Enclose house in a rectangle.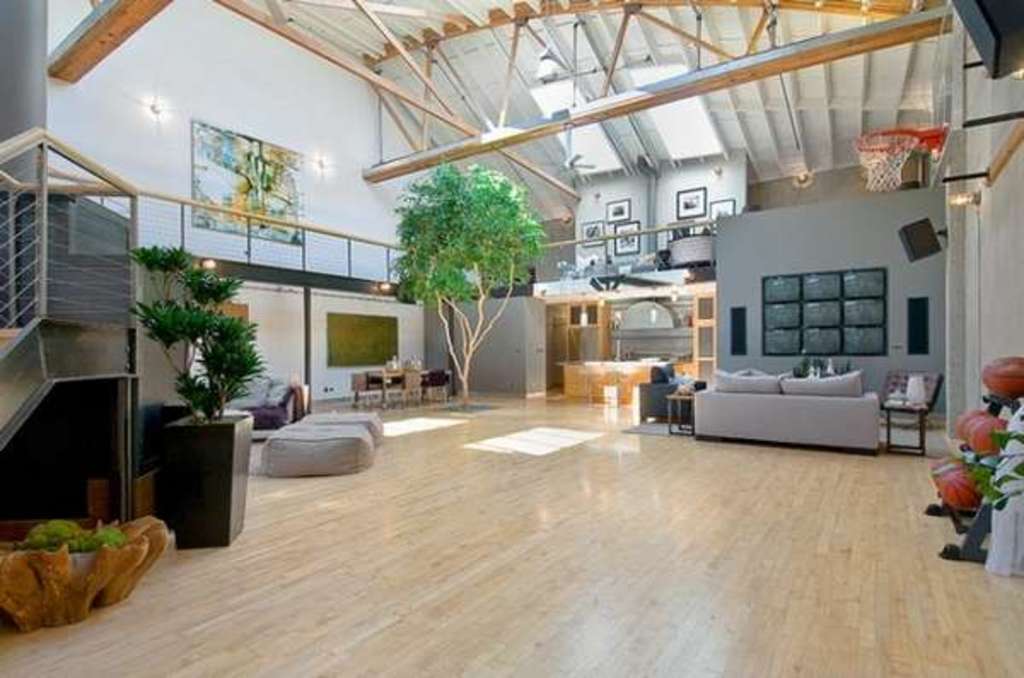
[0,0,1022,676].
